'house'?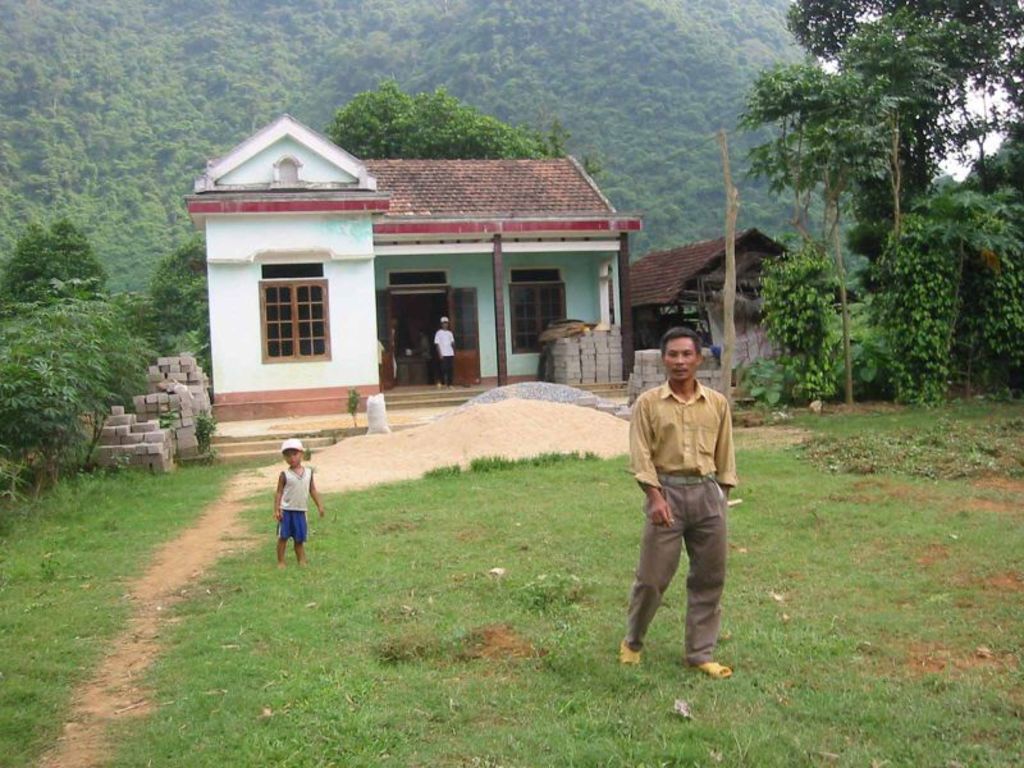
l=187, t=116, r=645, b=425
